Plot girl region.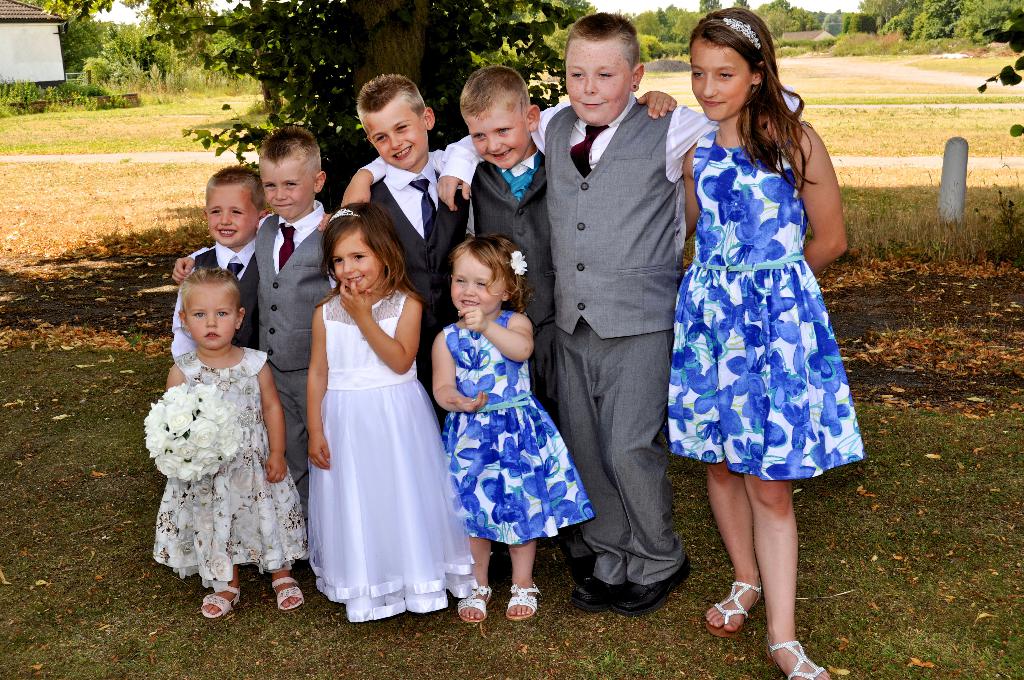
Plotted at Rect(143, 264, 313, 621).
